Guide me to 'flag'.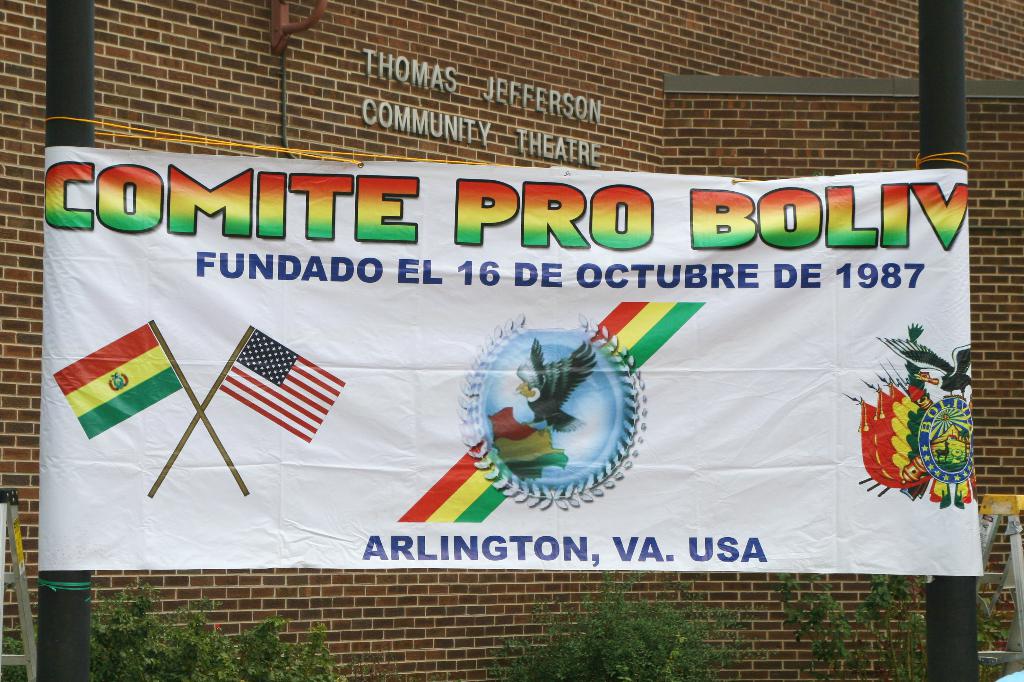
Guidance: 204,335,345,456.
